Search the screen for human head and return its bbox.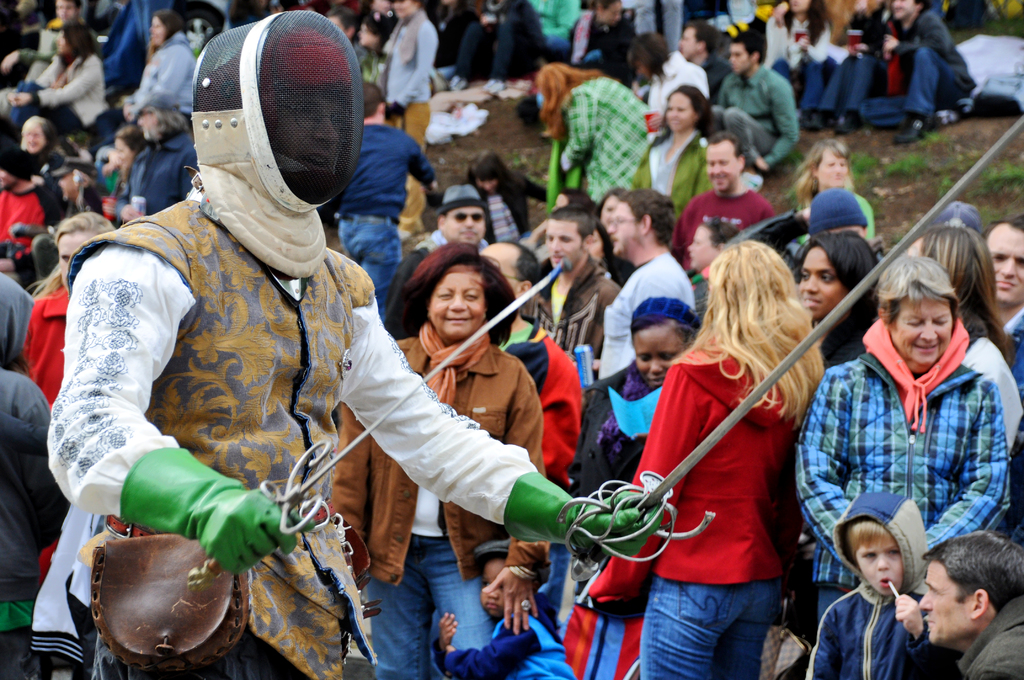
Found: region(676, 23, 720, 56).
